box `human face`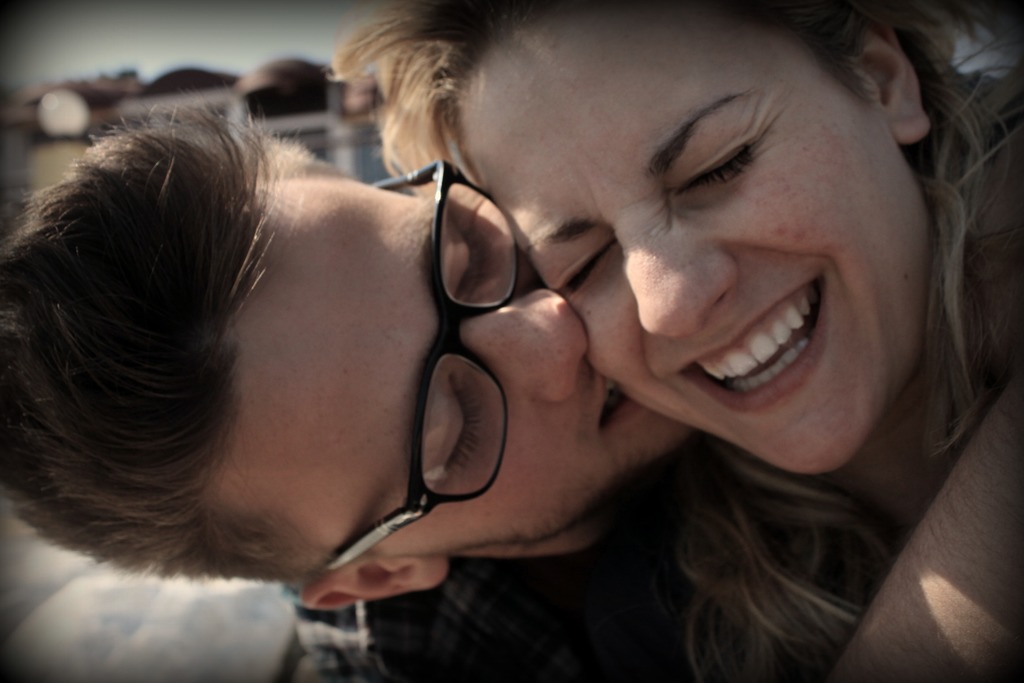
<box>195,172,701,562</box>
